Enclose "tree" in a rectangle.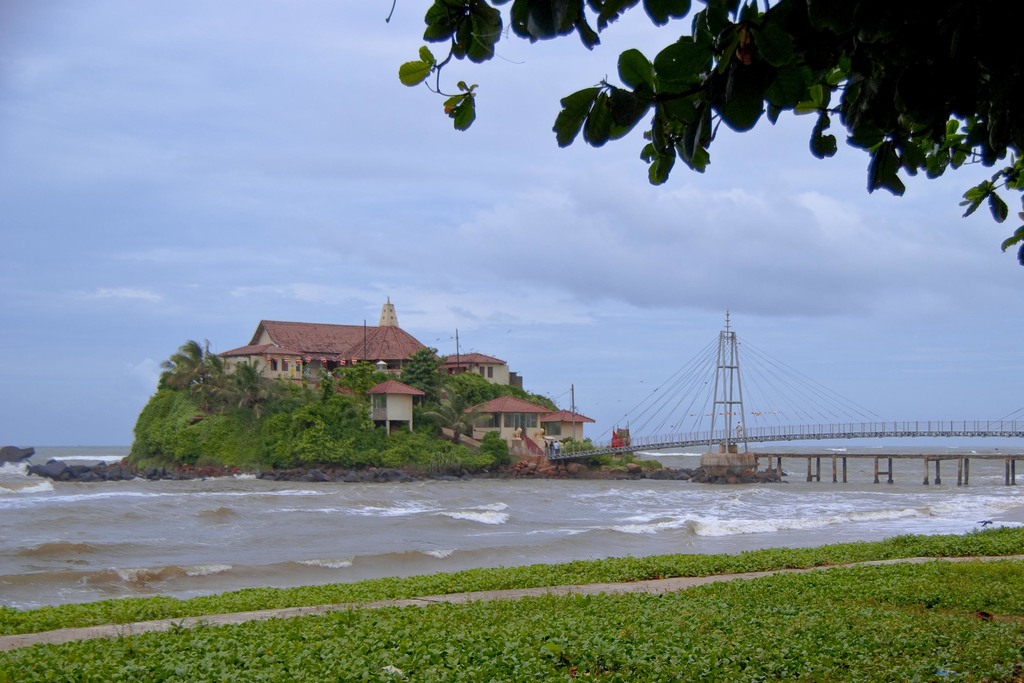
BBox(413, 345, 460, 400).
